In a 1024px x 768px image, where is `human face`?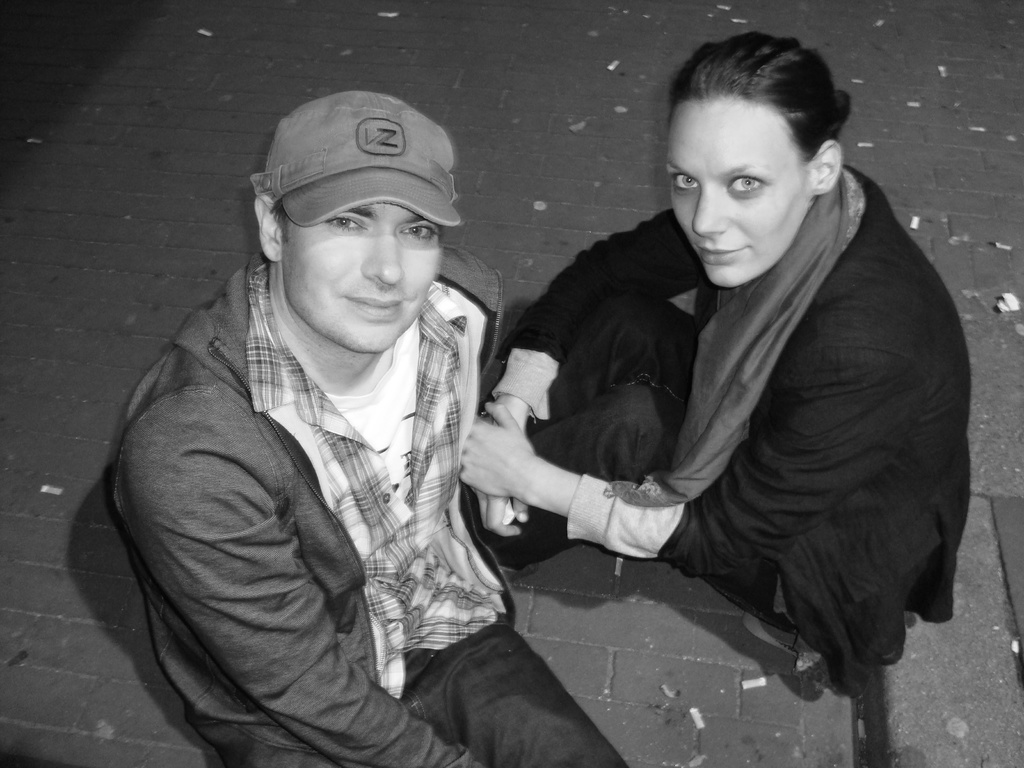
(283, 205, 438, 355).
